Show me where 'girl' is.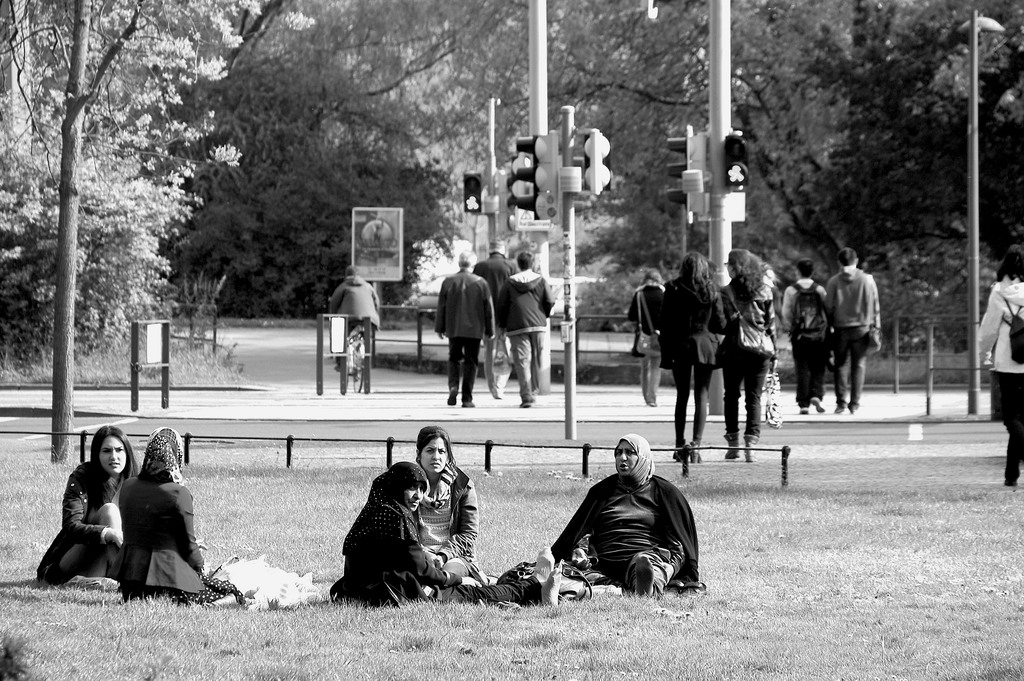
'girl' is at [330,459,561,616].
